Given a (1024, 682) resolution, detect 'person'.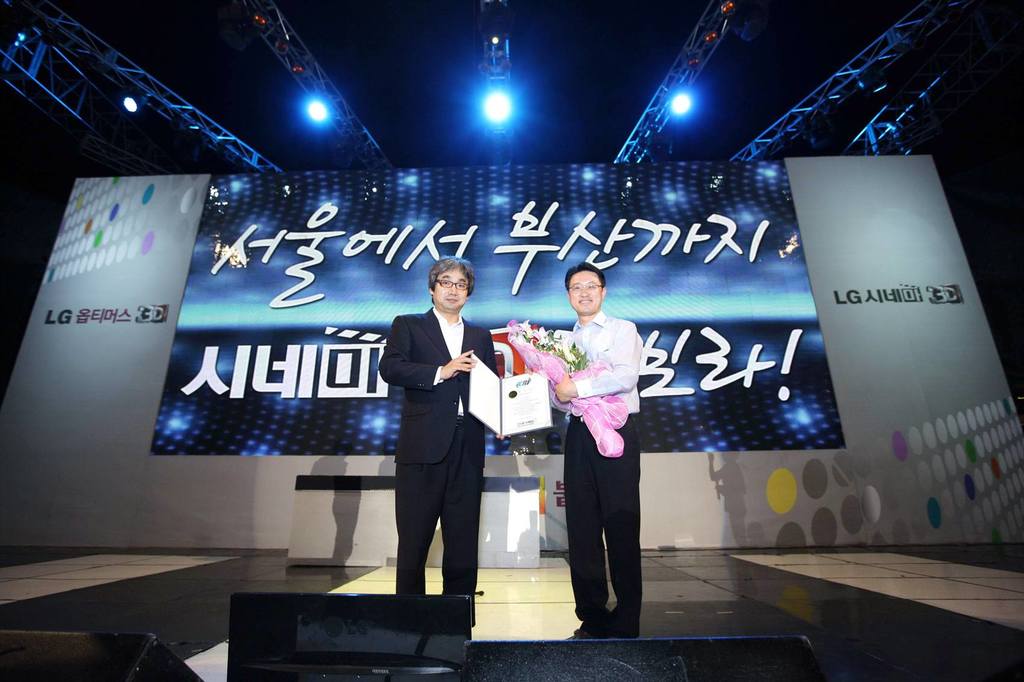
box(514, 264, 649, 637).
